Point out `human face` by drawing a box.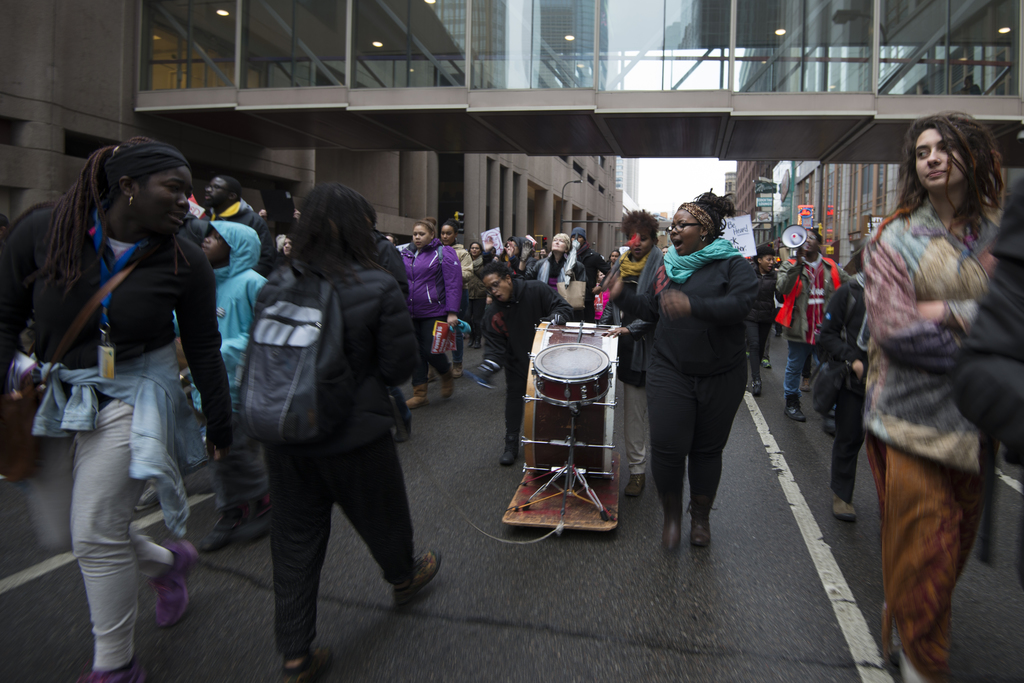
box(202, 231, 224, 262).
